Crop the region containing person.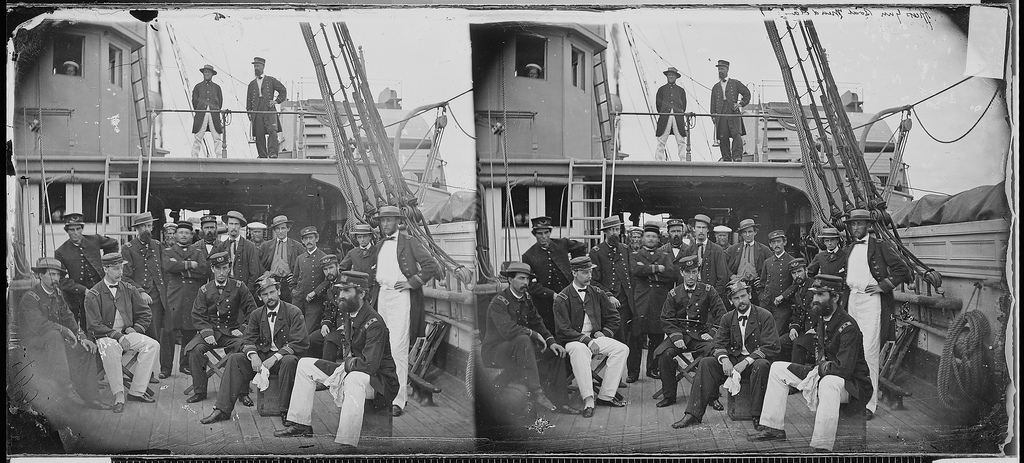
Crop region: [left=62, top=60, right=78, bottom=74].
